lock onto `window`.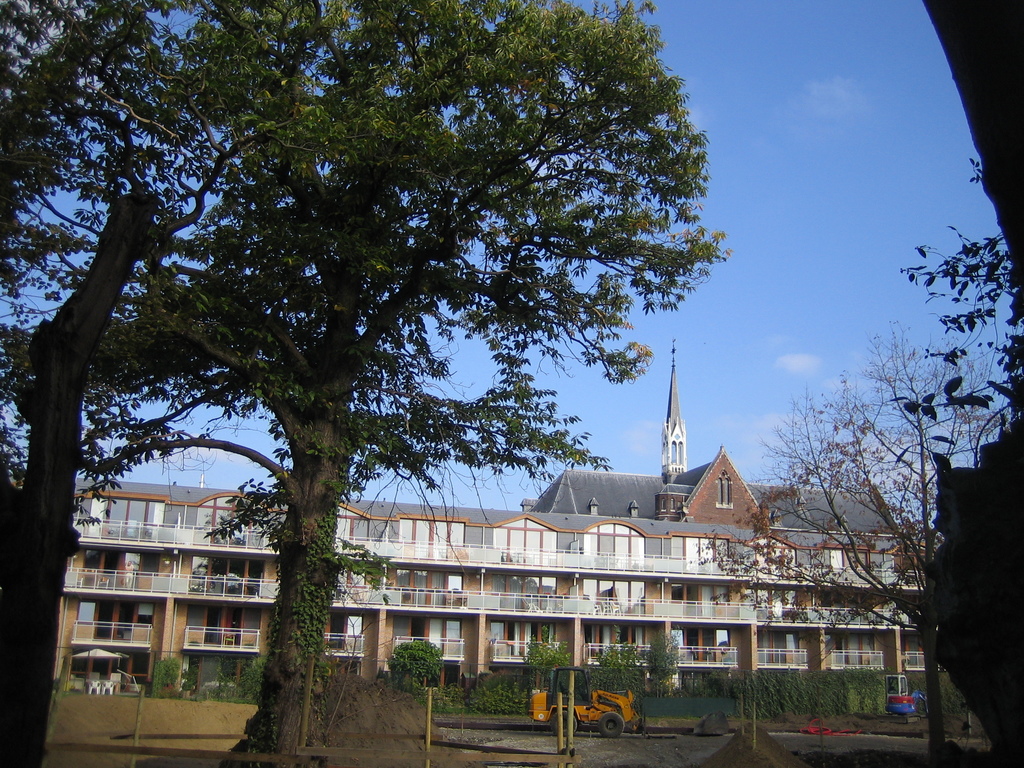
Locked: box=[712, 470, 734, 510].
